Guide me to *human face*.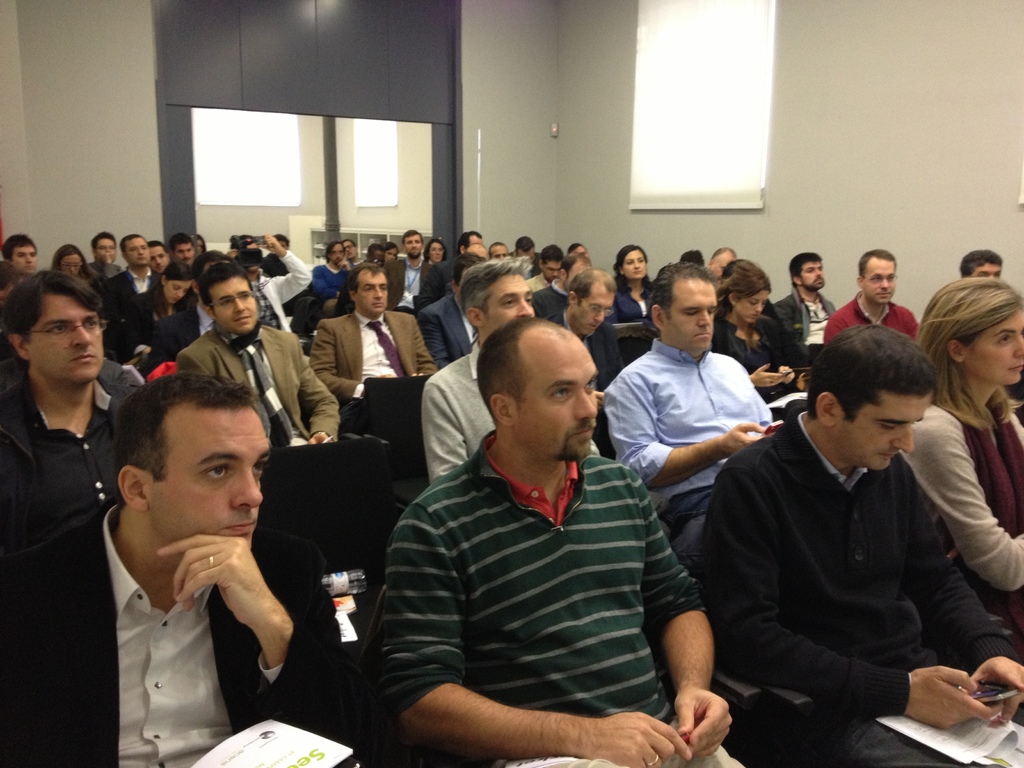
Guidance: [127,237,147,267].
